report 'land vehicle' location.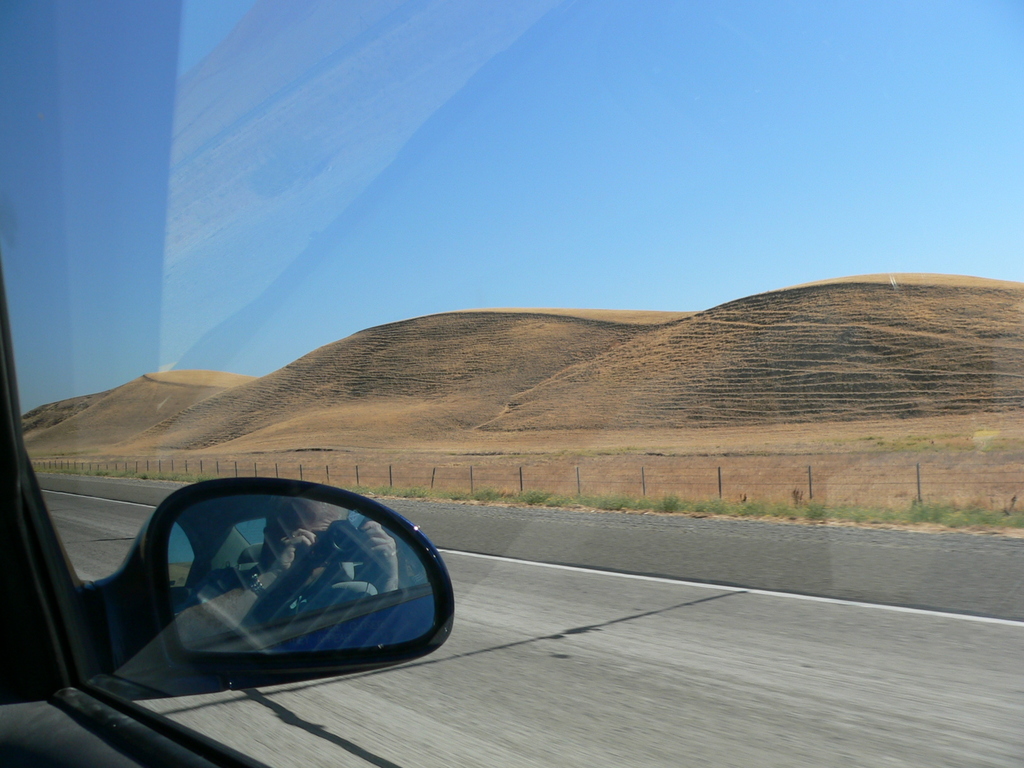
Report: detection(0, 246, 459, 767).
